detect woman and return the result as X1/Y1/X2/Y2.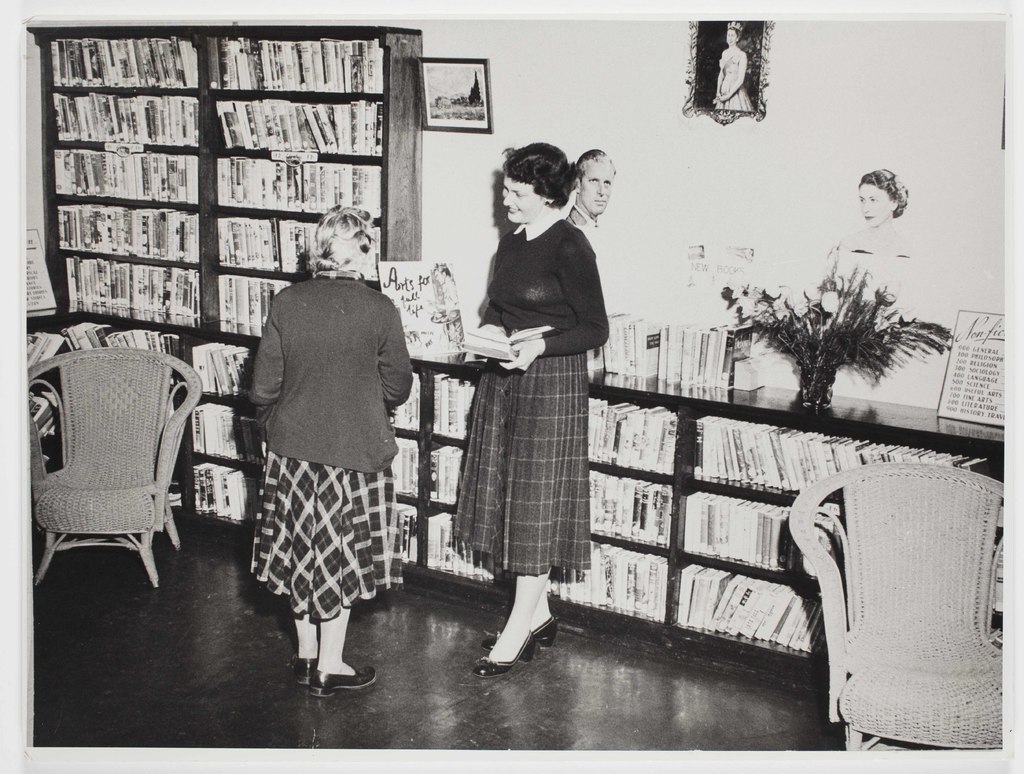
817/164/916/294.
